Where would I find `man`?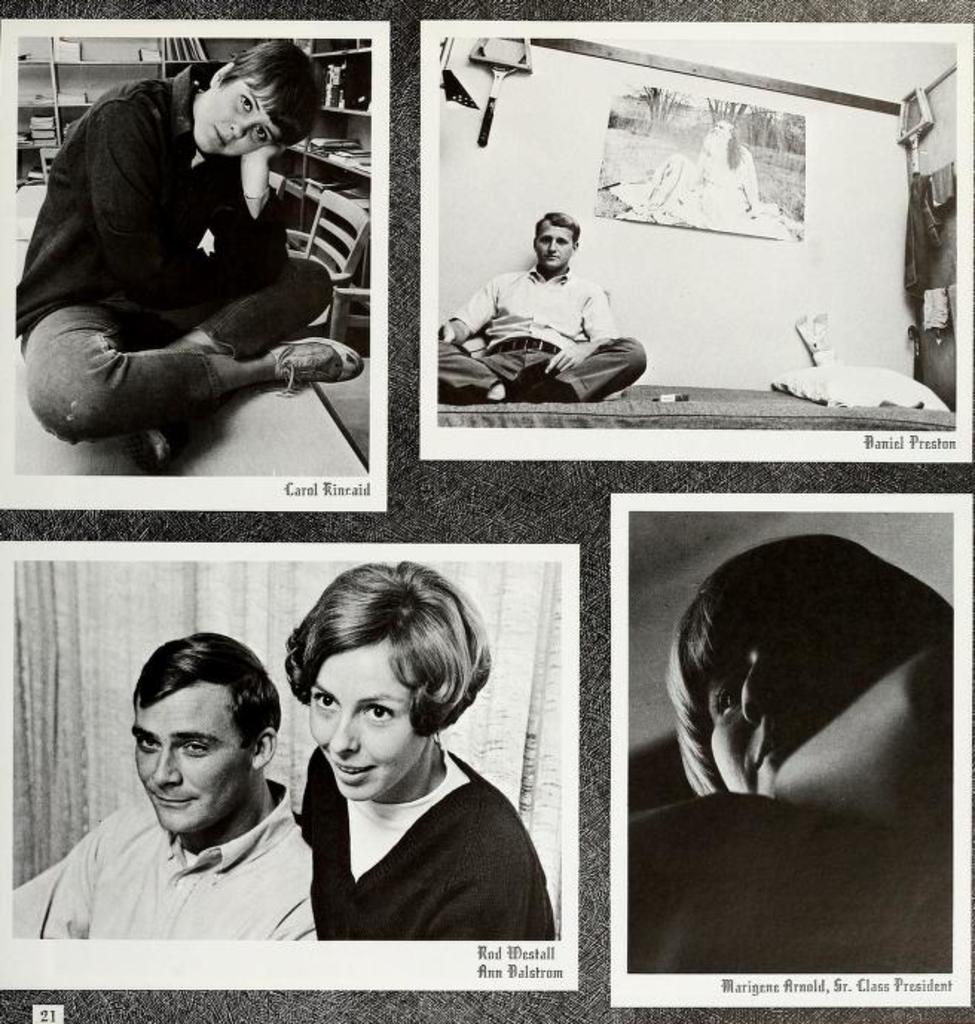
At bbox=[443, 199, 650, 403].
